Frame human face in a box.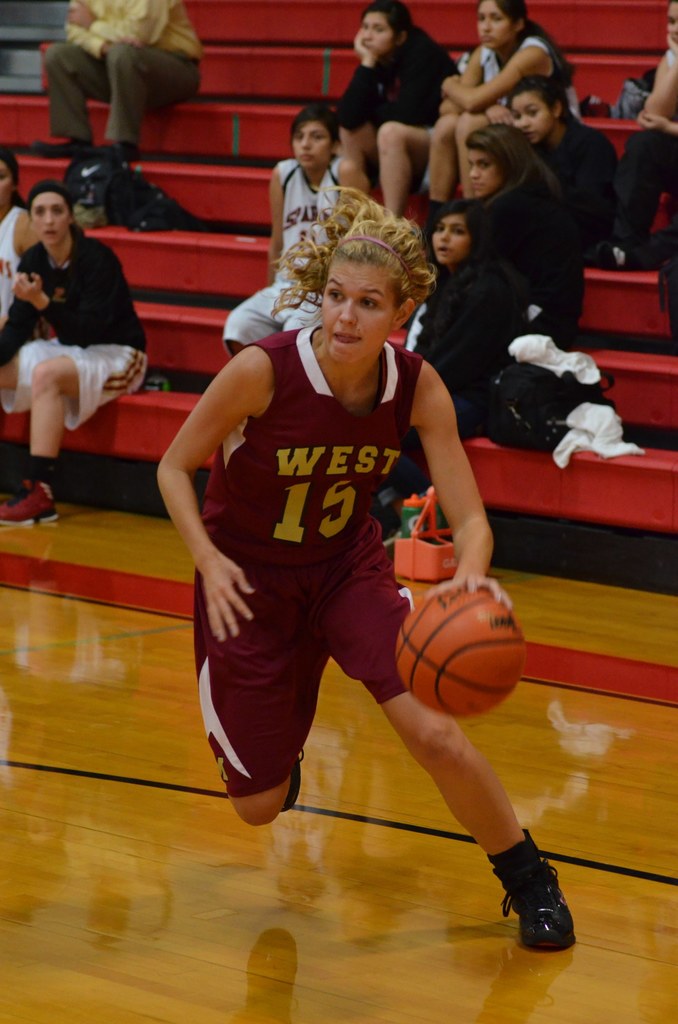
291/123/330/170.
